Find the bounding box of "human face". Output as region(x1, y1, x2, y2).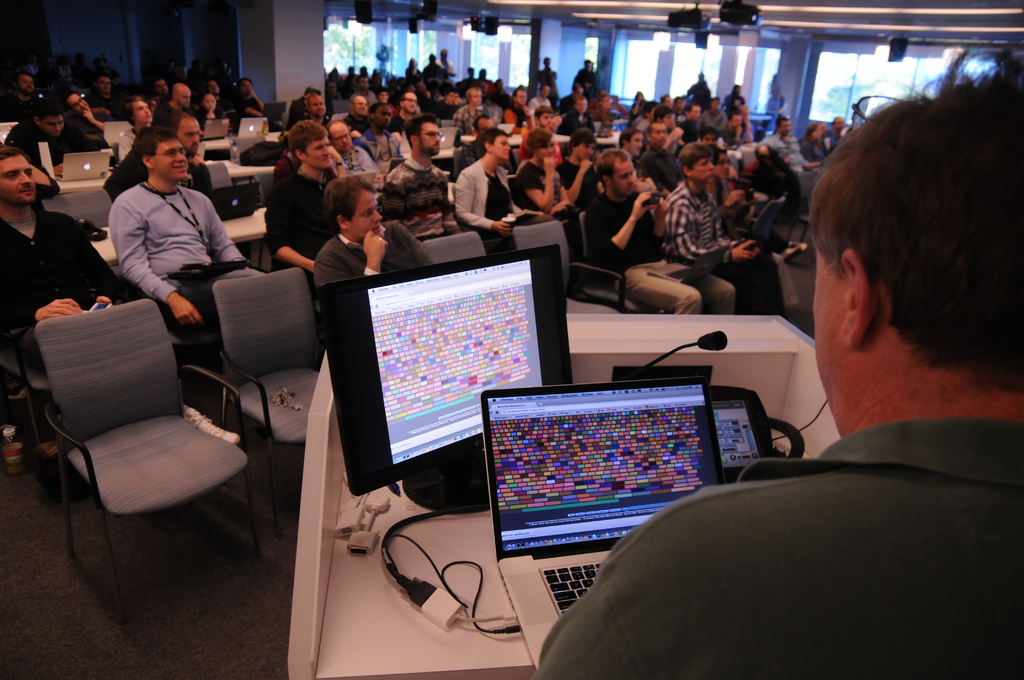
region(710, 97, 720, 108).
